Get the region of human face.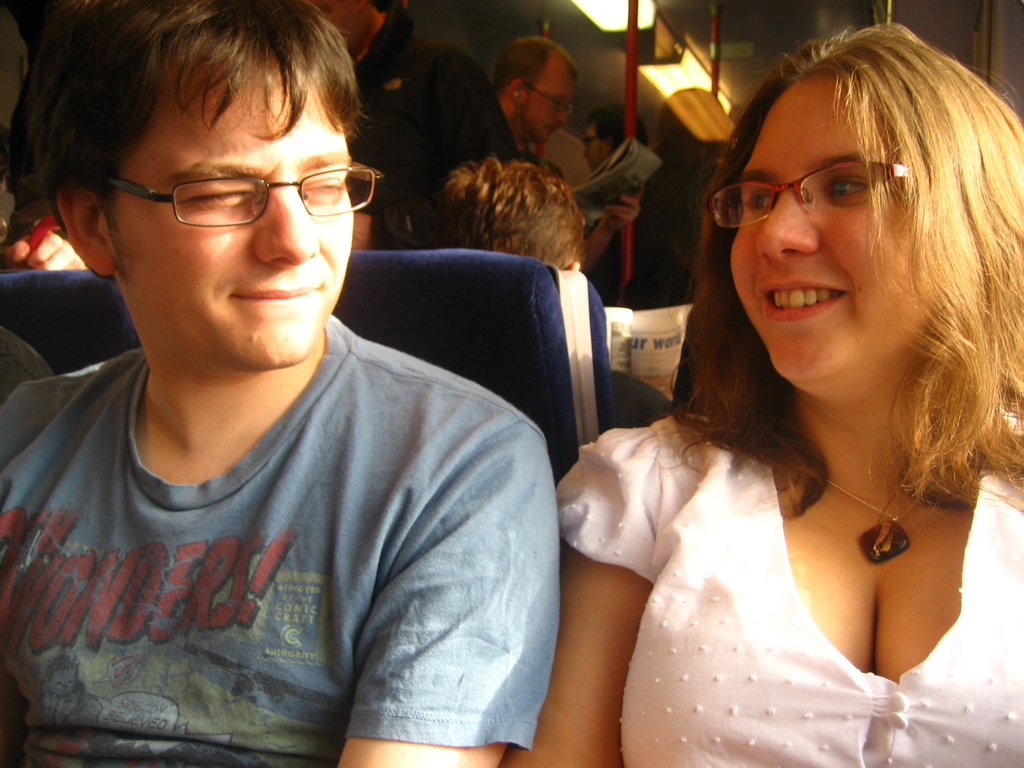
rect(578, 118, 603, 168).
